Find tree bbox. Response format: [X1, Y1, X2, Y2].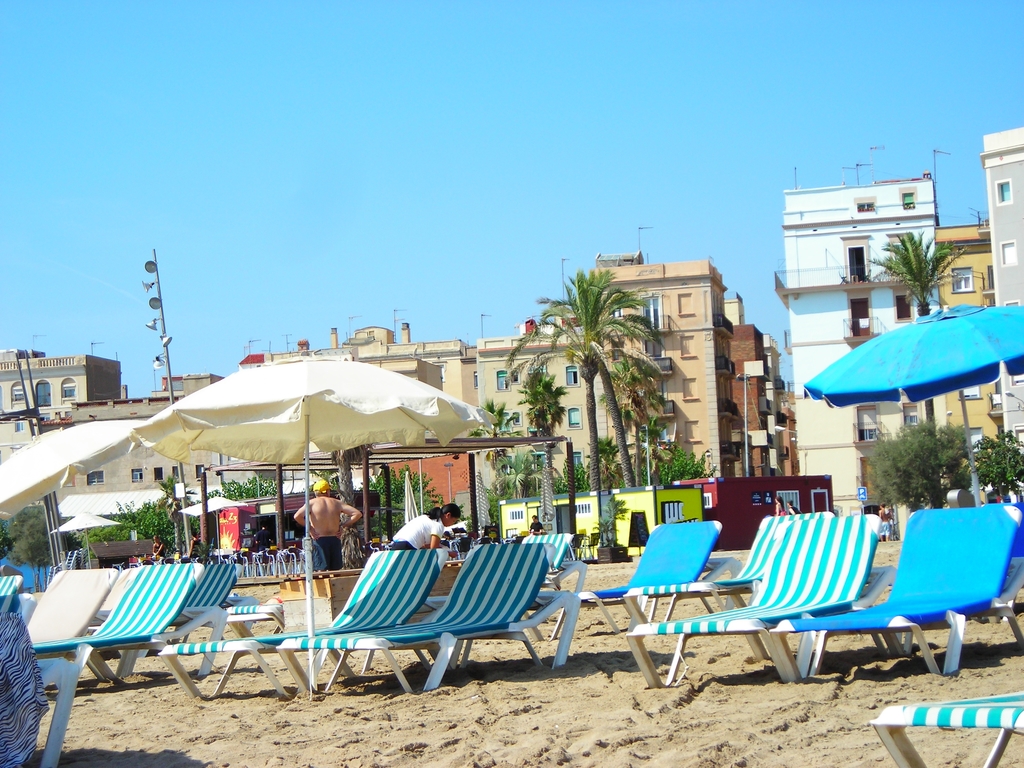
[856, 220, 972, 508].
